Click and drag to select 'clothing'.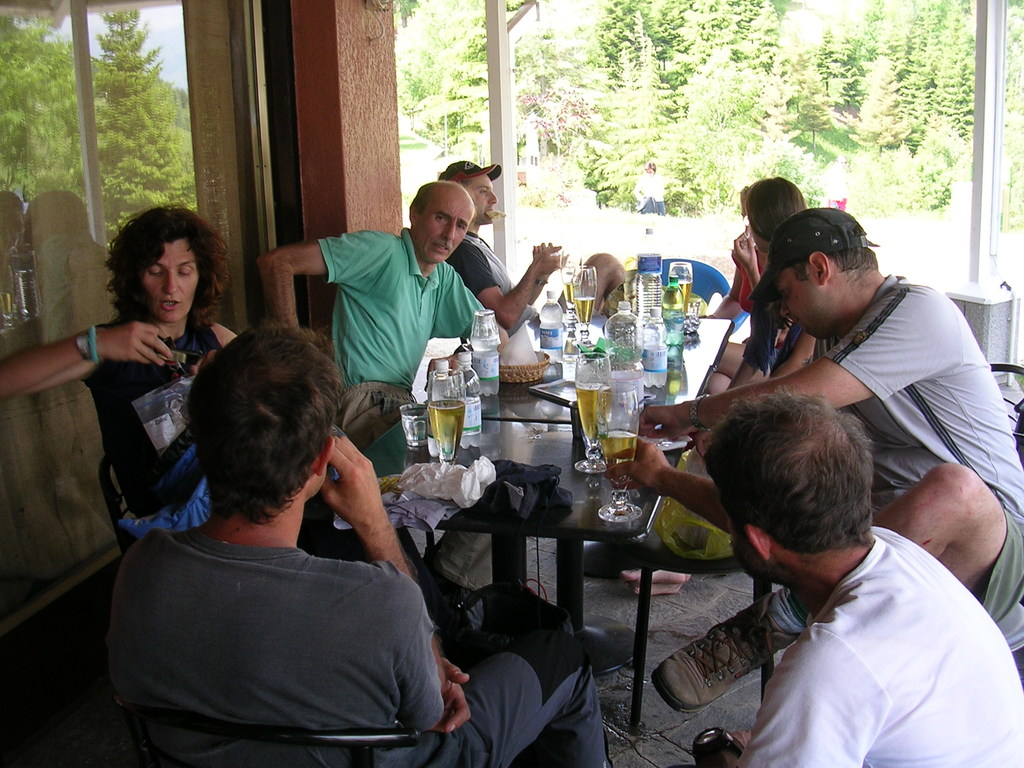
Selection: detection(108, 534, 613, 764).
